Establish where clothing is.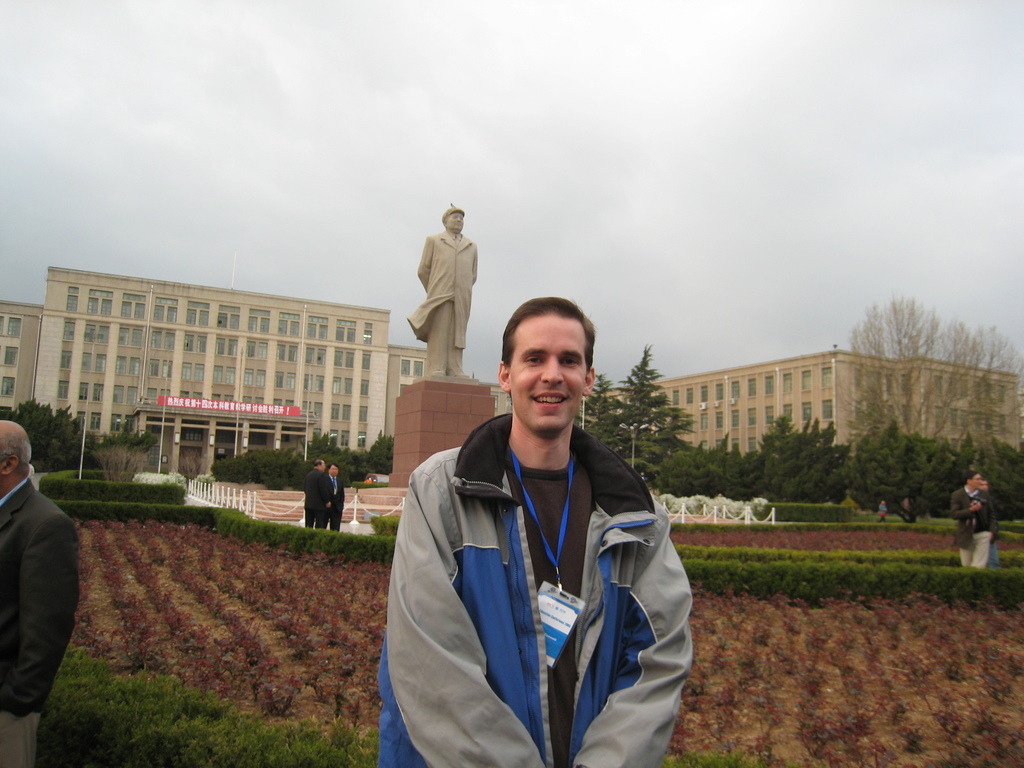
Established at {"left": 303, "top": 469, "right": 330, "bottom": 527}.
